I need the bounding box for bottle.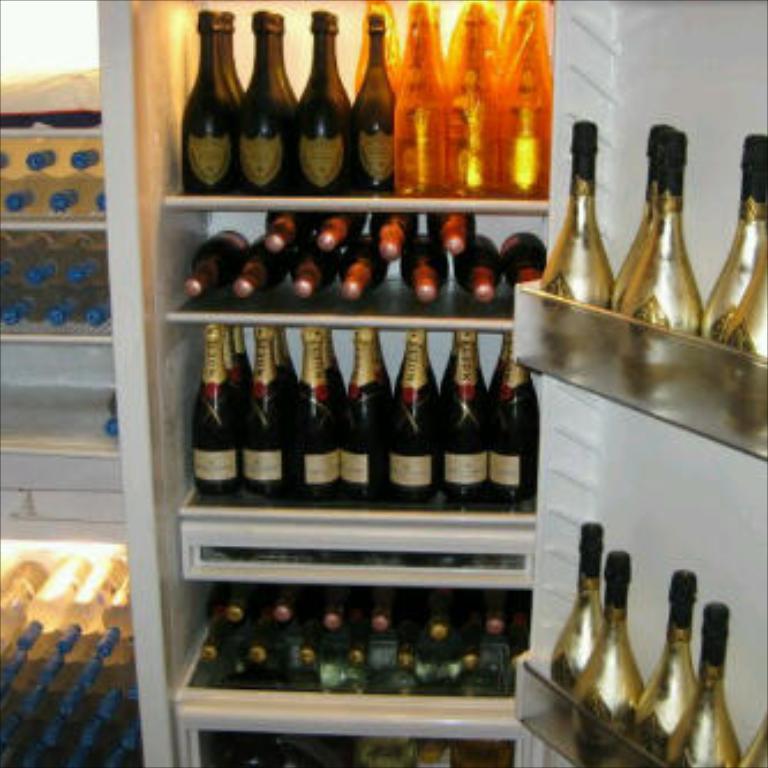
Here it is: 226,321,258,404.
